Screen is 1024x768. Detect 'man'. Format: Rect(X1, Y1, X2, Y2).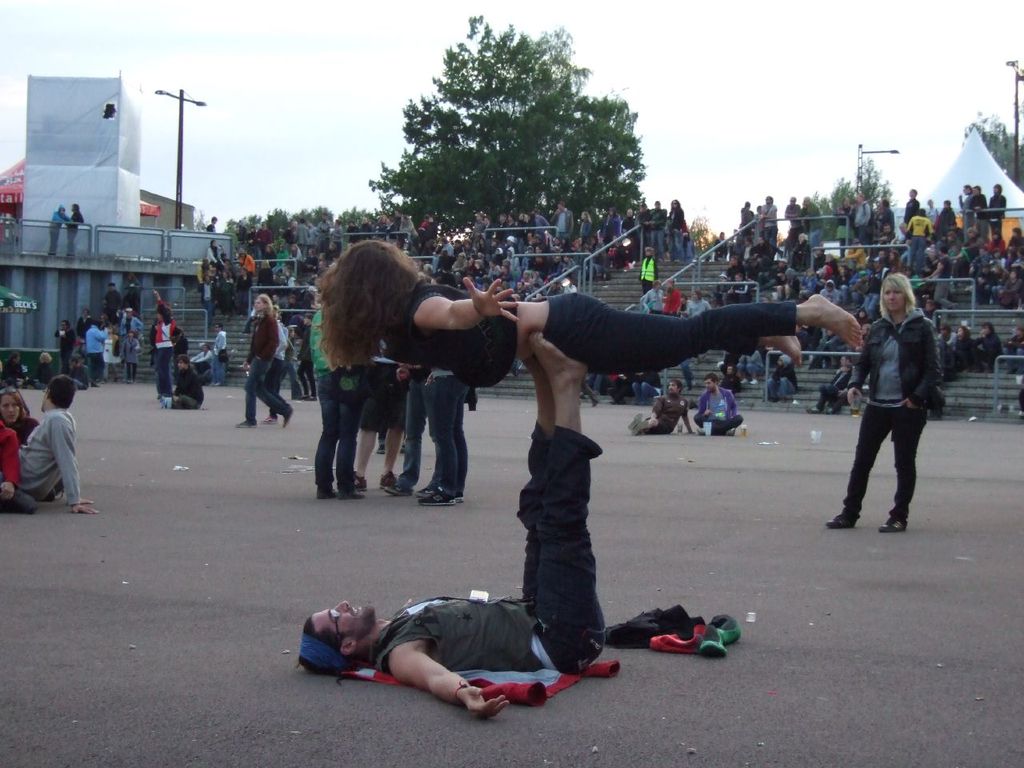
Rect(352, 338, 405, 490).
